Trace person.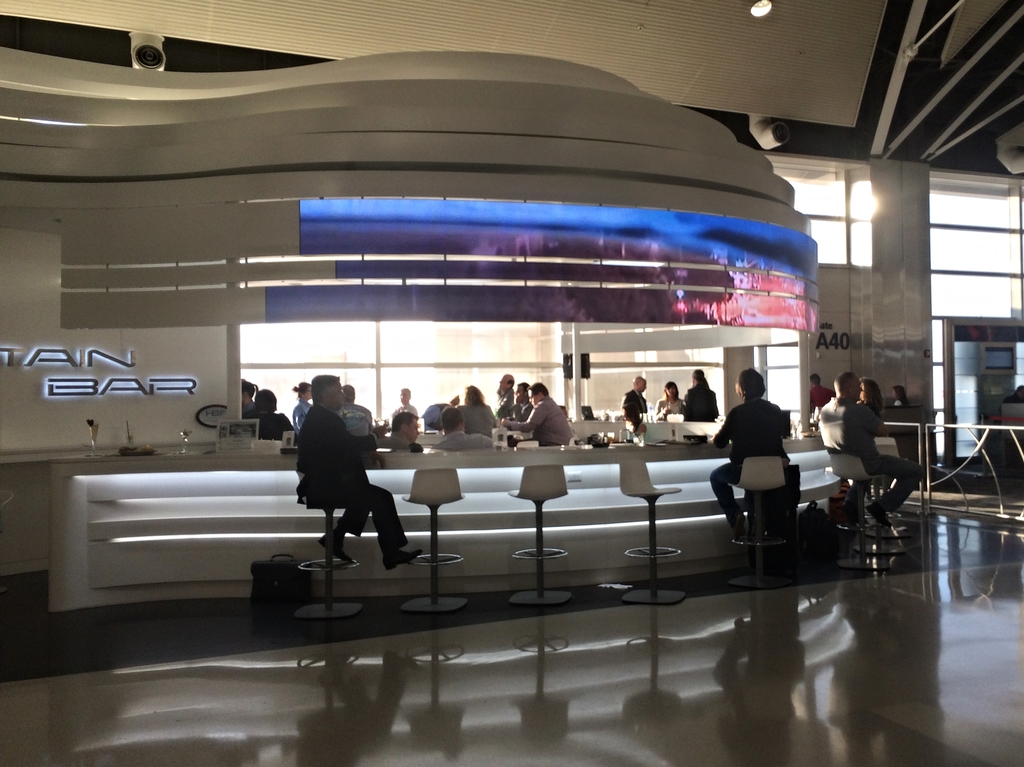
Traced to x1=241 y1=377 x2=257 y2=415.
